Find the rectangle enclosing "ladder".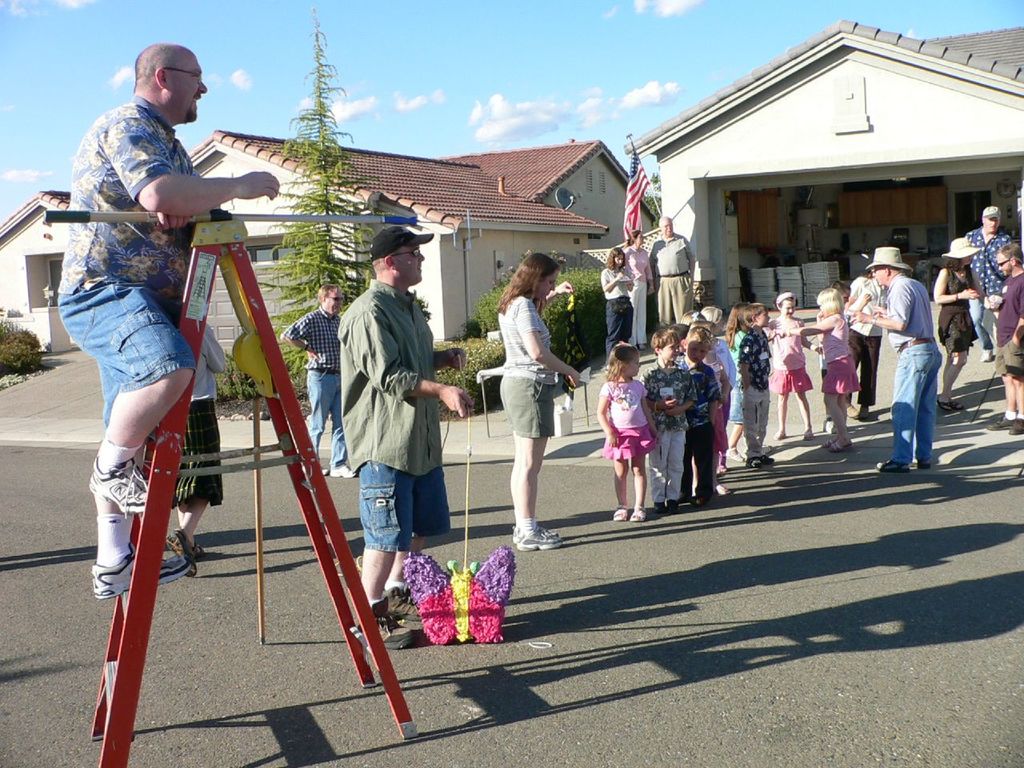
Rect(87, 211, 415, 767).
